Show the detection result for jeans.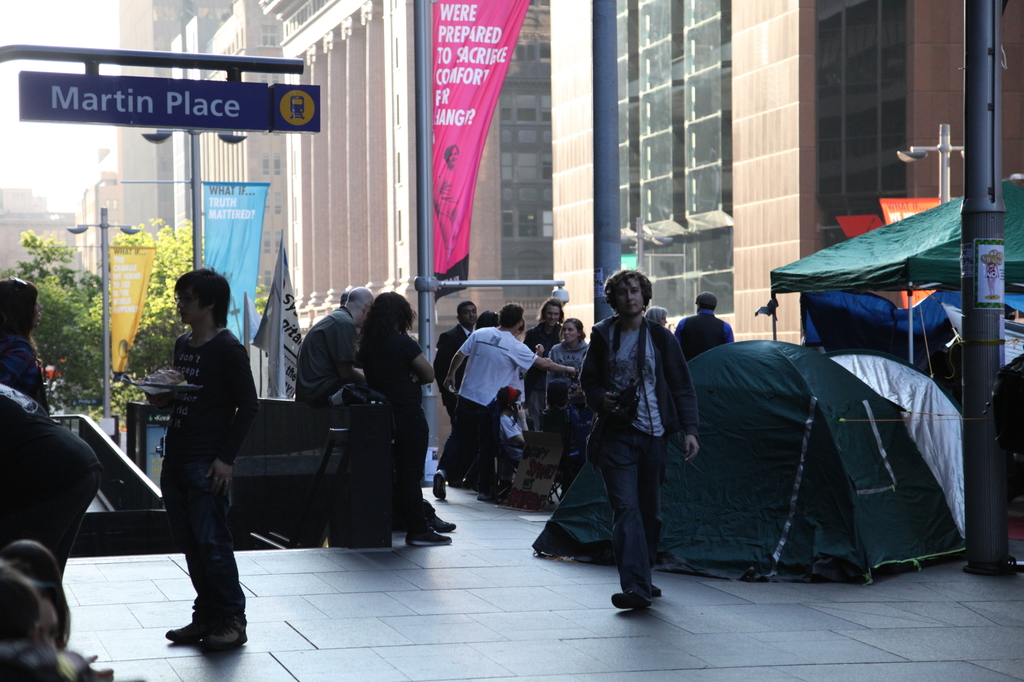
{"x1": 438, "y1": 401, "x2": 499, "y2": 481}.
